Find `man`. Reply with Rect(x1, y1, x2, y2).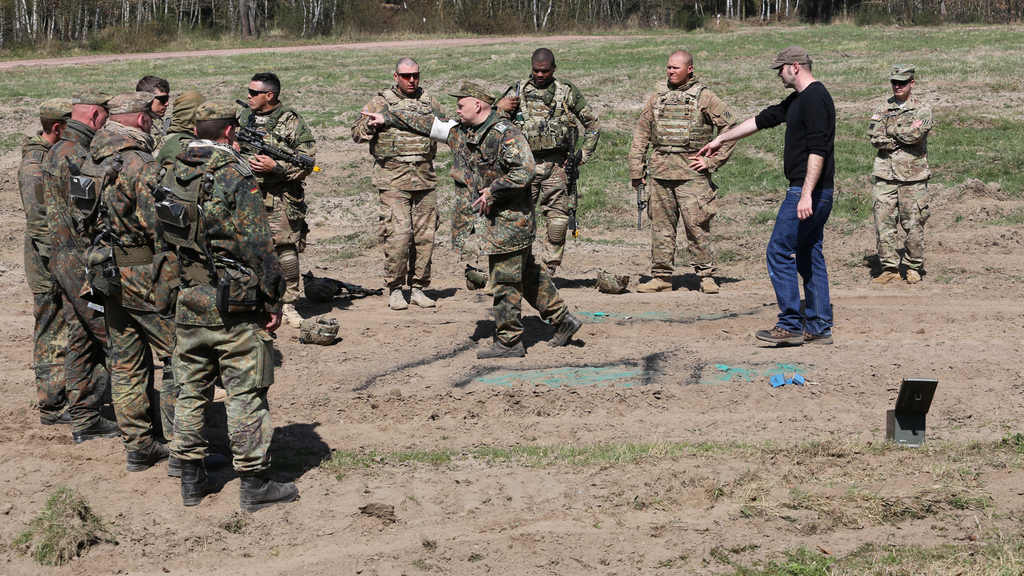
Rect(861, 53, 939, 300).
